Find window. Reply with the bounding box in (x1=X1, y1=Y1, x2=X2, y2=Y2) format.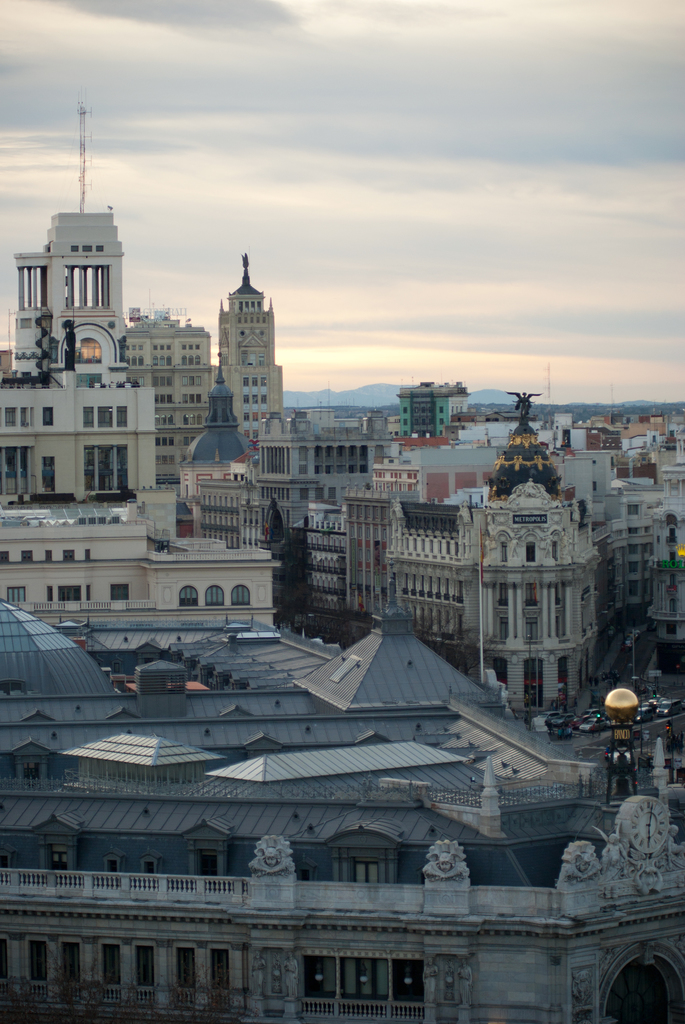
(x1=83, y1=446, x2=127, y2=490).
